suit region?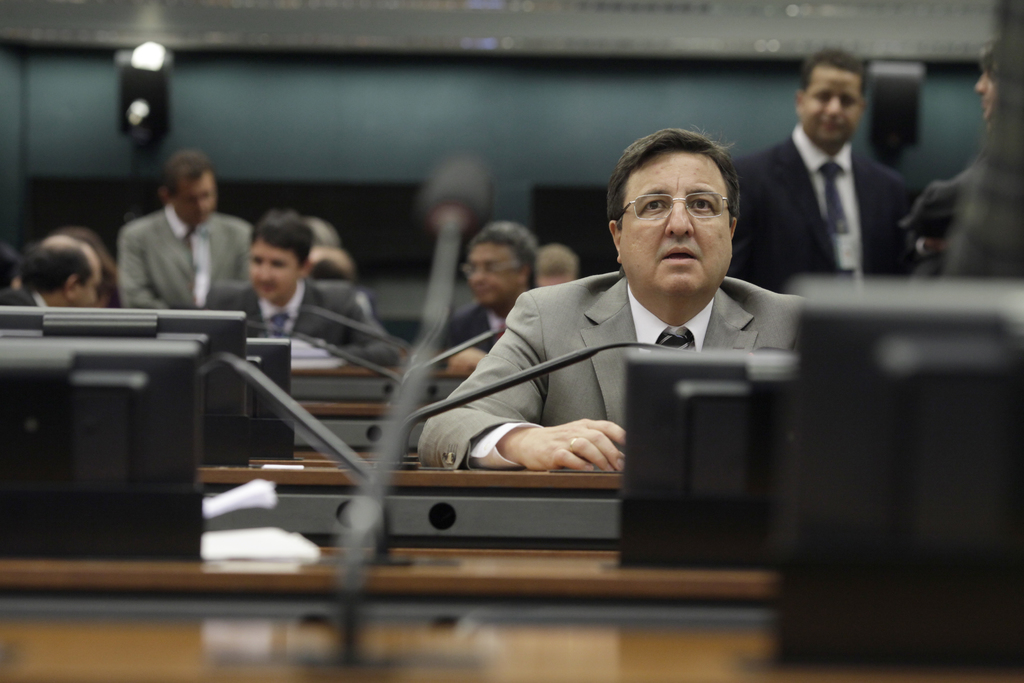
<bbox>199, 276, 394, 381</bbox>
